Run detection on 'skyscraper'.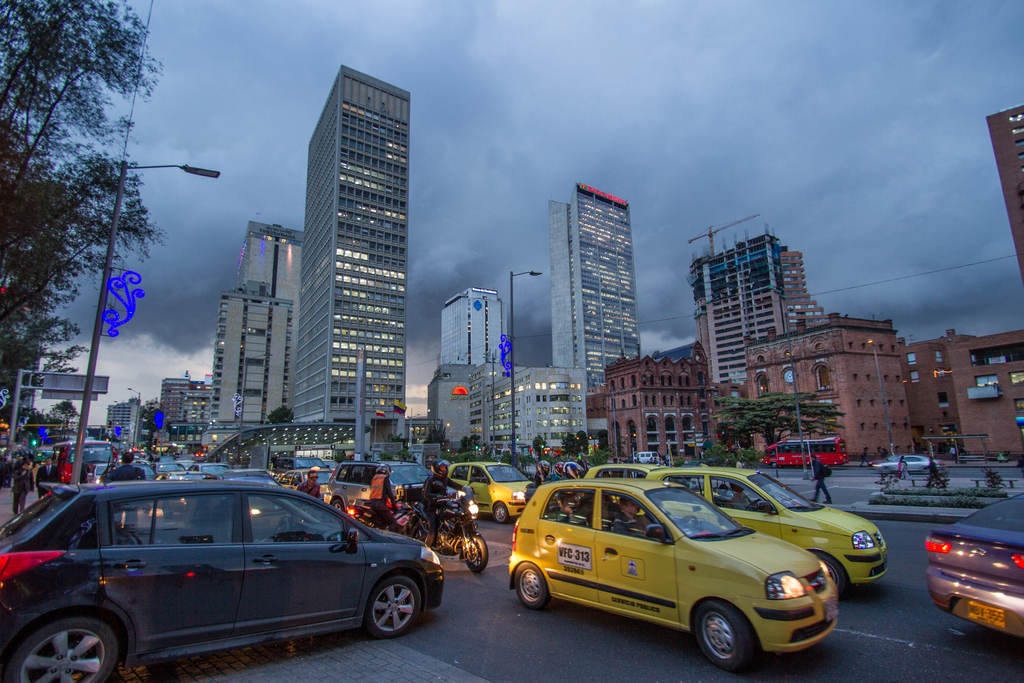
Result: 207, 278, 294, 421.
